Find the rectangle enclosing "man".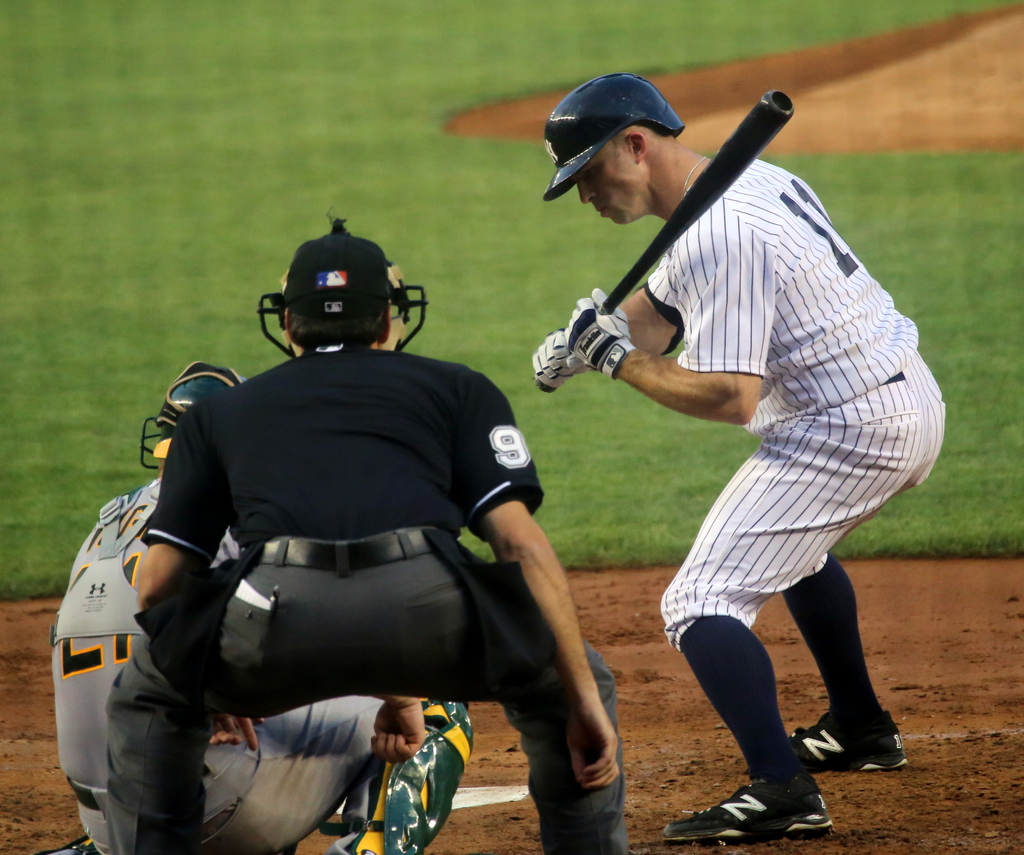
{"left": 531, "top": 74, "right": 945, "bottom": 843}.
